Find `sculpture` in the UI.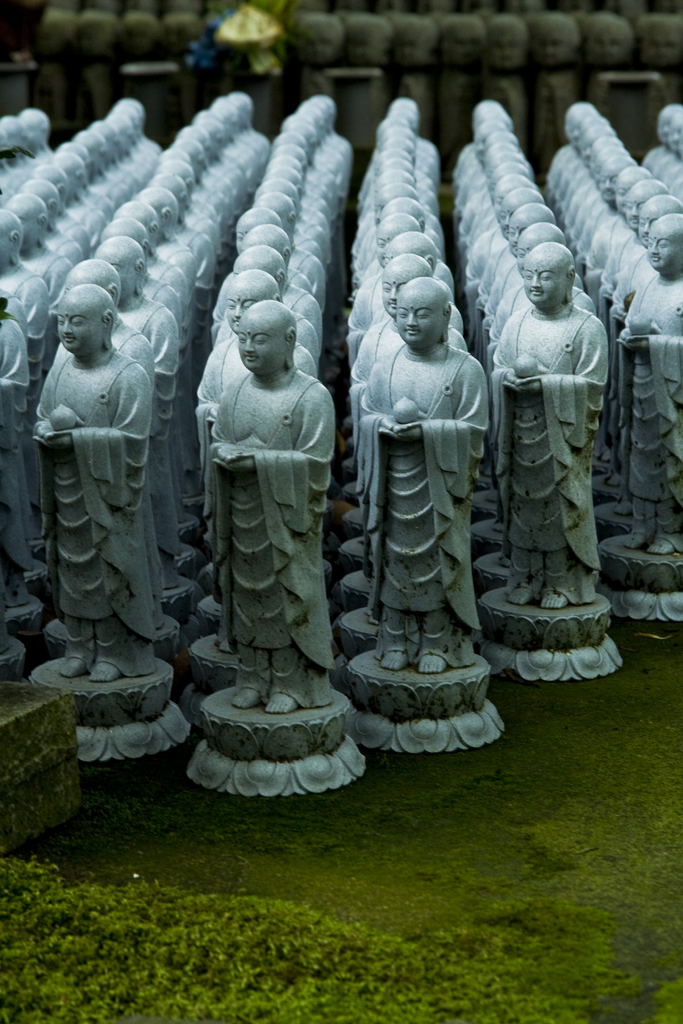
UI element at 600:212:682:616.
